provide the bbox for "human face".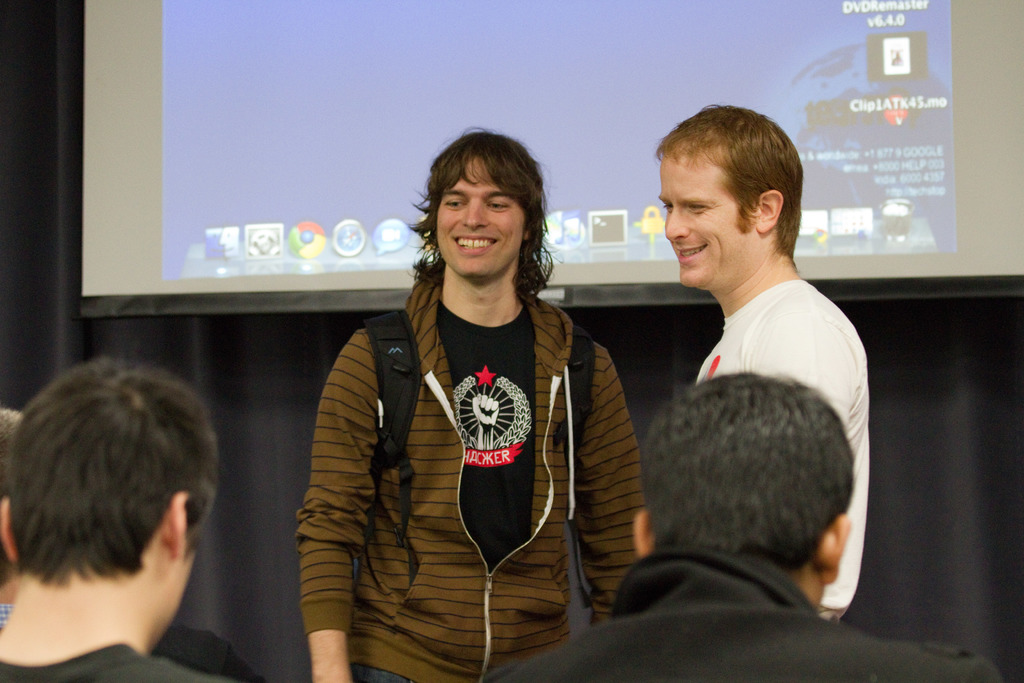
660/146/760/292.
